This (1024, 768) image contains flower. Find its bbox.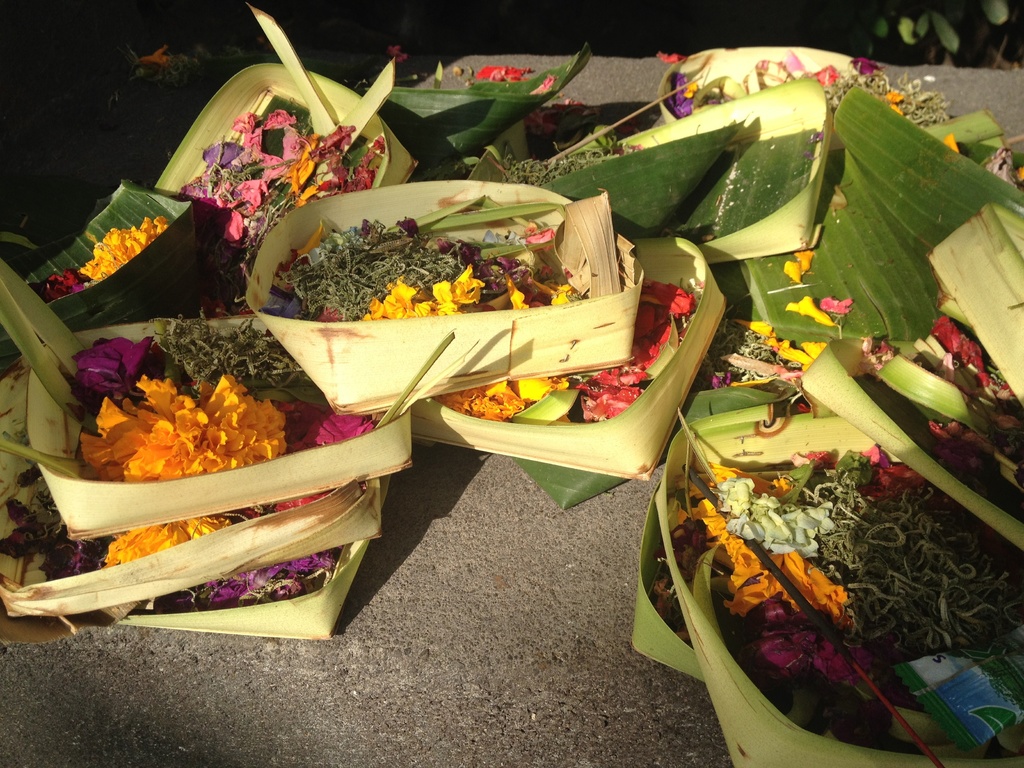
bbox(800, 340, 826, 357).
